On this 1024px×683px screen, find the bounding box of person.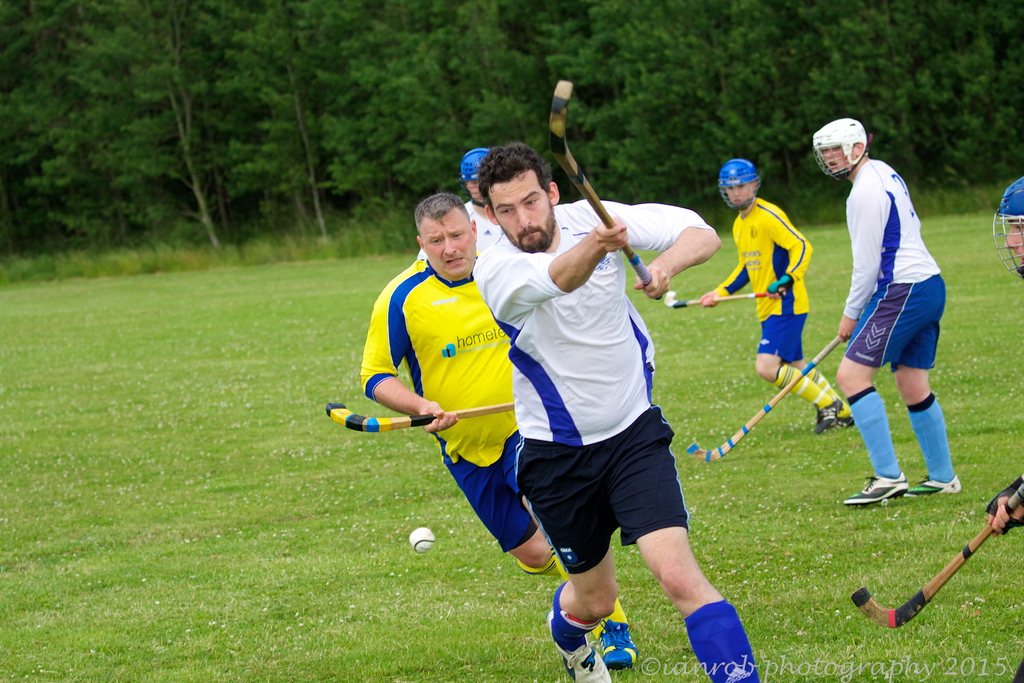
Bounding box: select_region(819, 113, 948, 543).
